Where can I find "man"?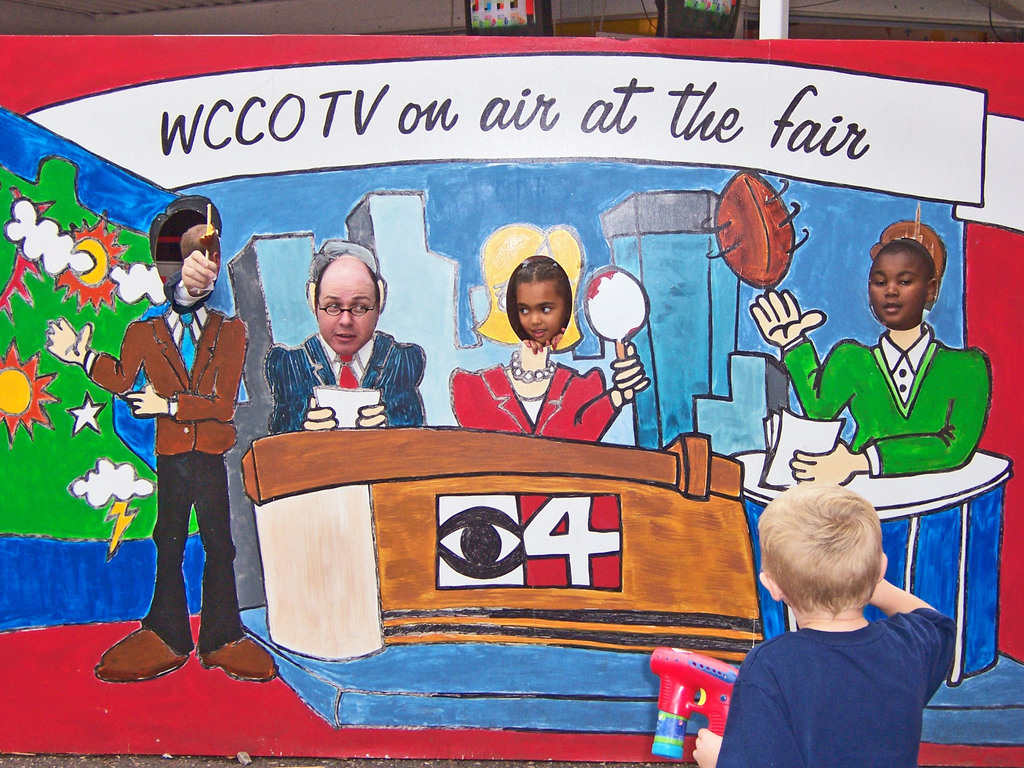
You can find it at 264 245 430 442.
